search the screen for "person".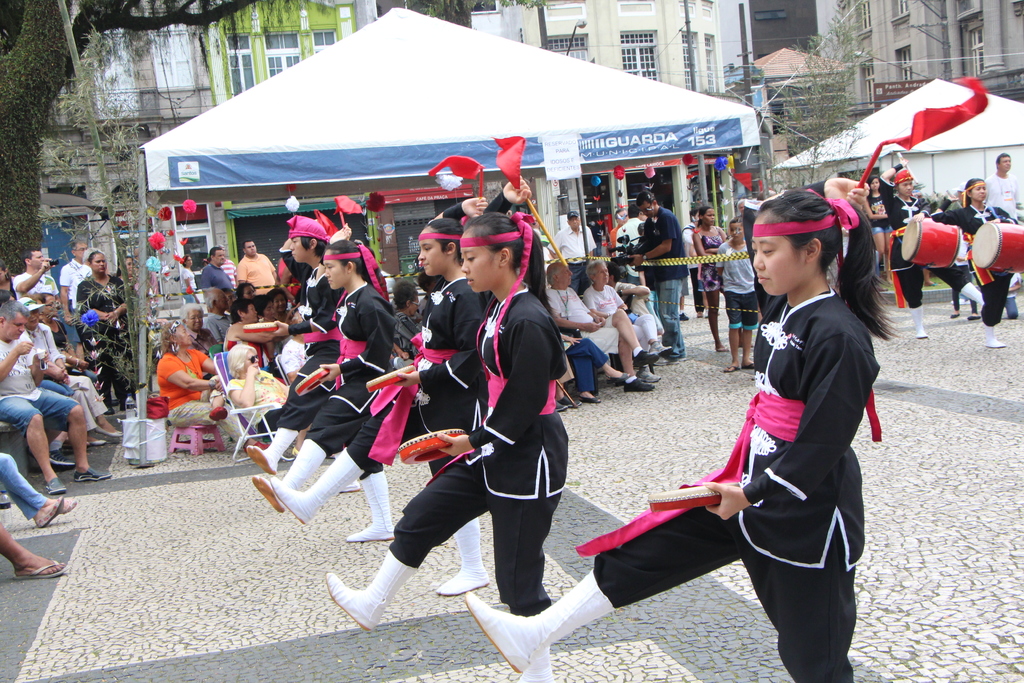
Found at Rect(321, 173, 572, 621).
